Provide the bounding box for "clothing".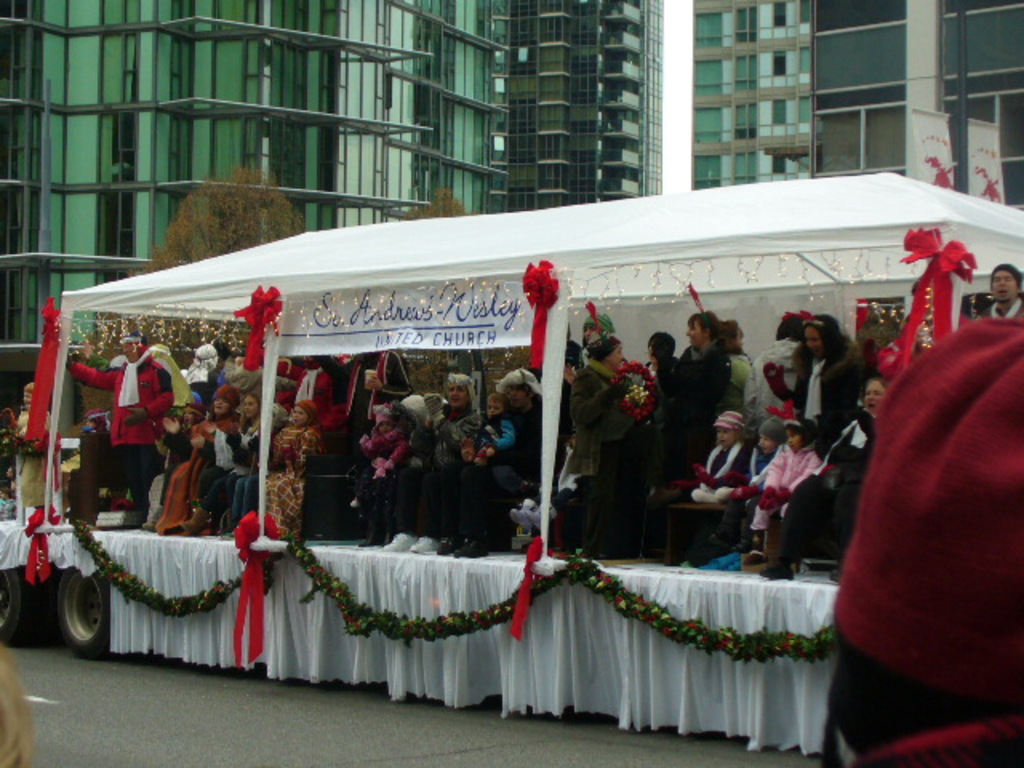
354, 429, 414, 485.
